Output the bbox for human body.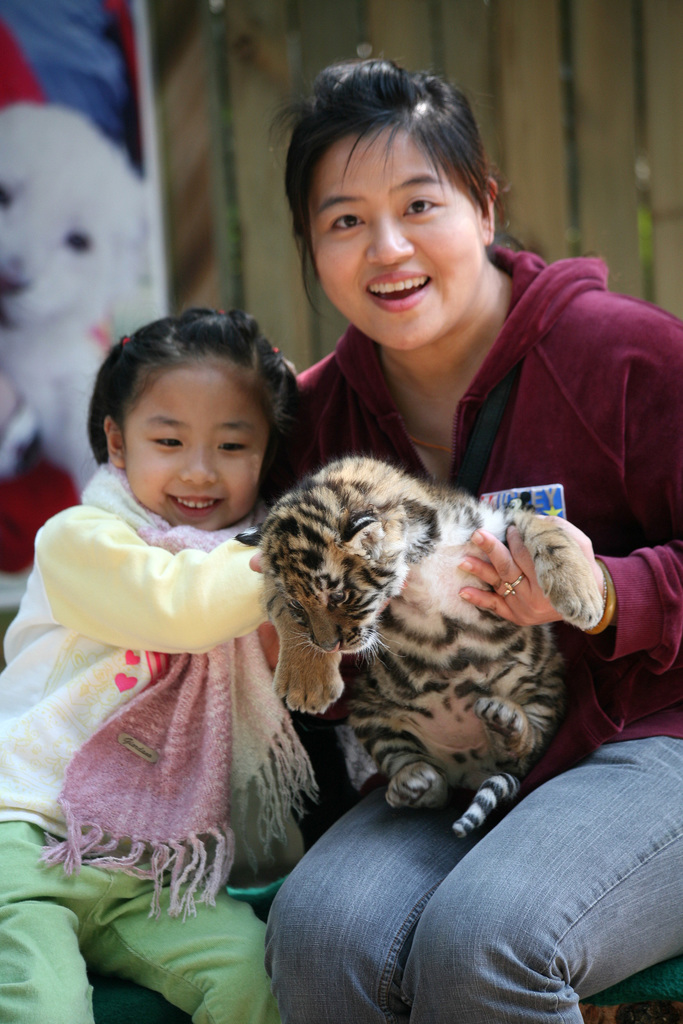
(x1=0, y1=457, x2=306, y2=1023).
